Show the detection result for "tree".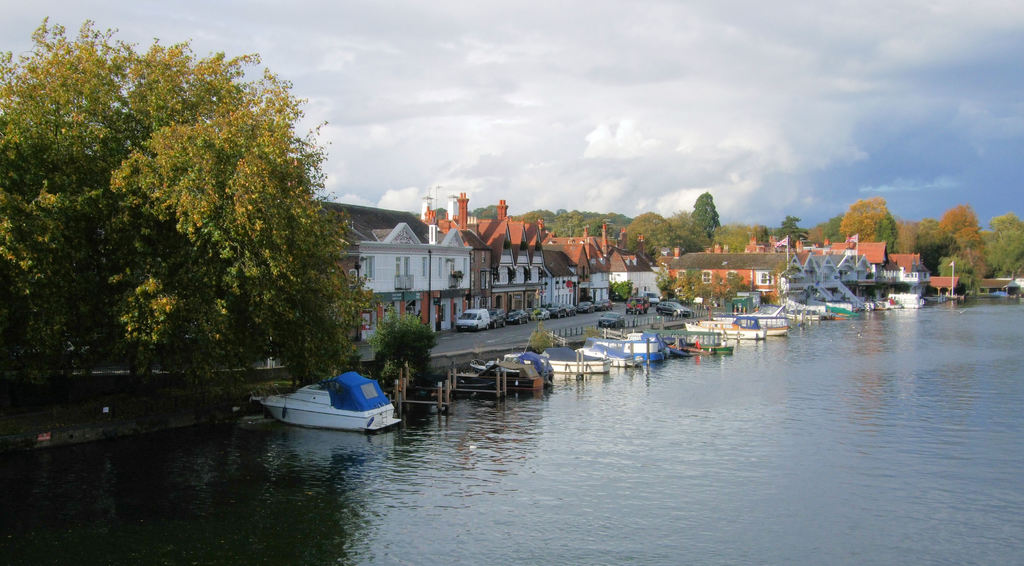
[838, 194, 894, 242].
